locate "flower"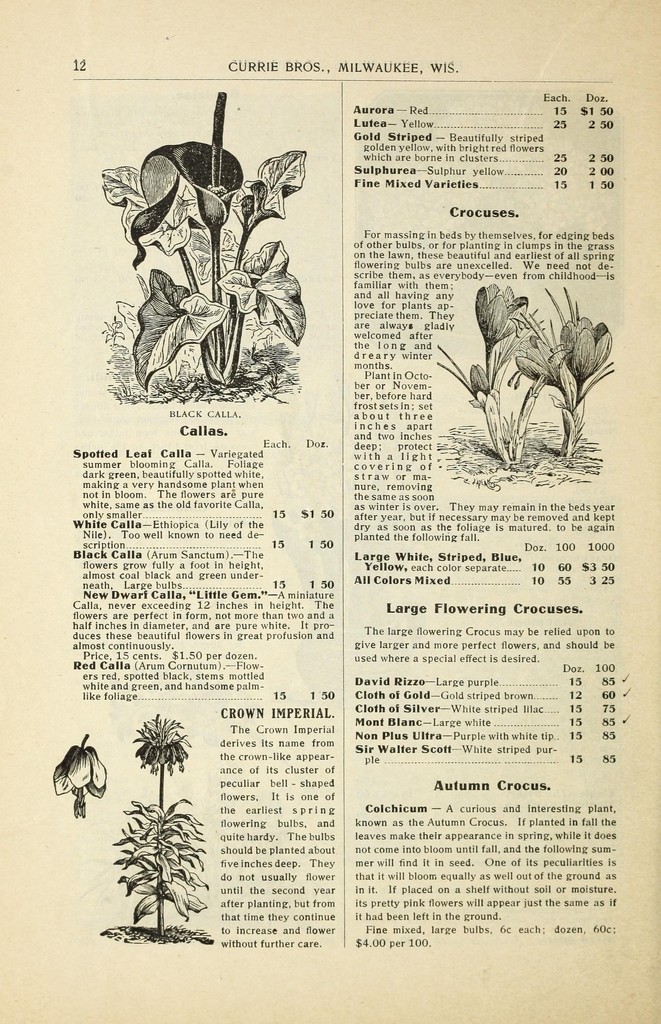
[left=470, top=280, right=531, bottom=352]
